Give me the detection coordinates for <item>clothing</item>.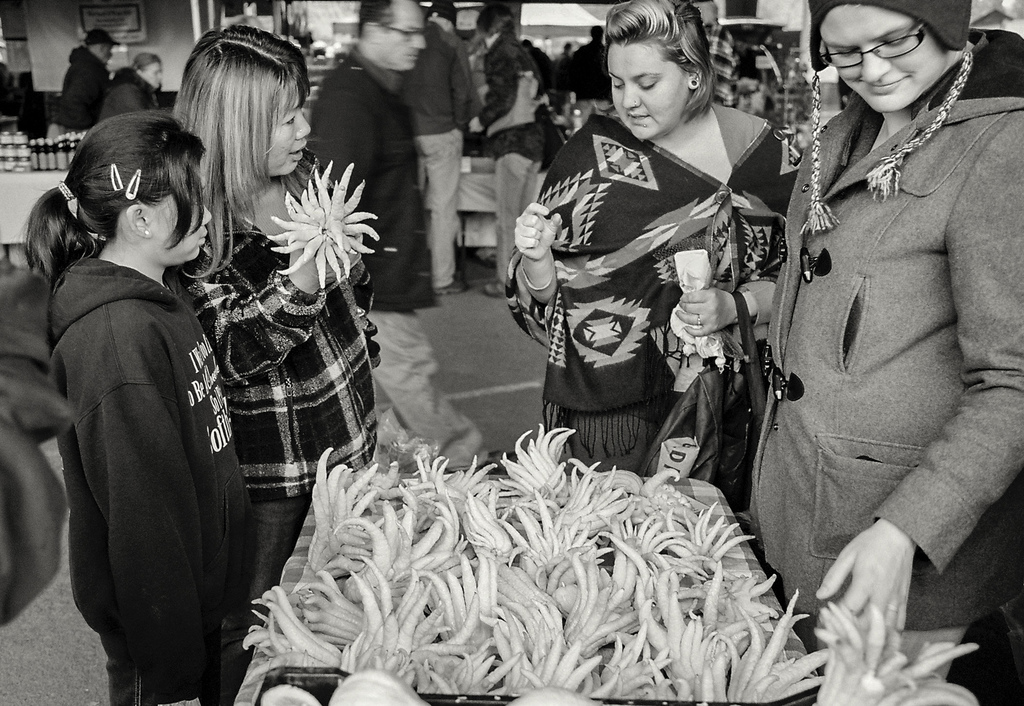
<bbox>106, 62, 164, 114</bbox>.
